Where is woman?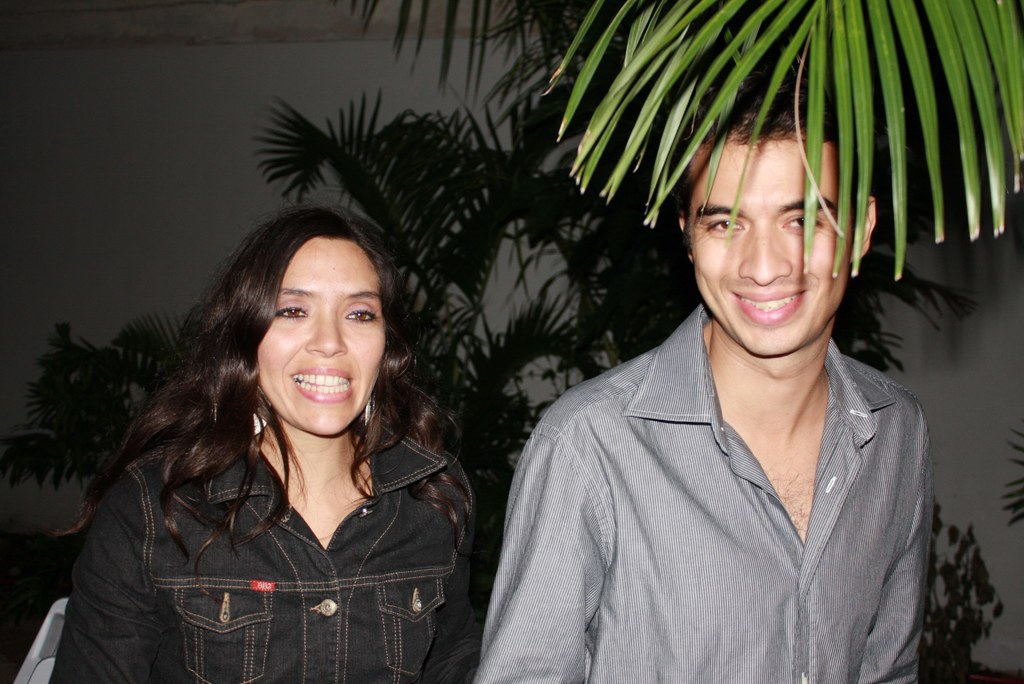
(left=44, top=186, right=514, bottom=671).
